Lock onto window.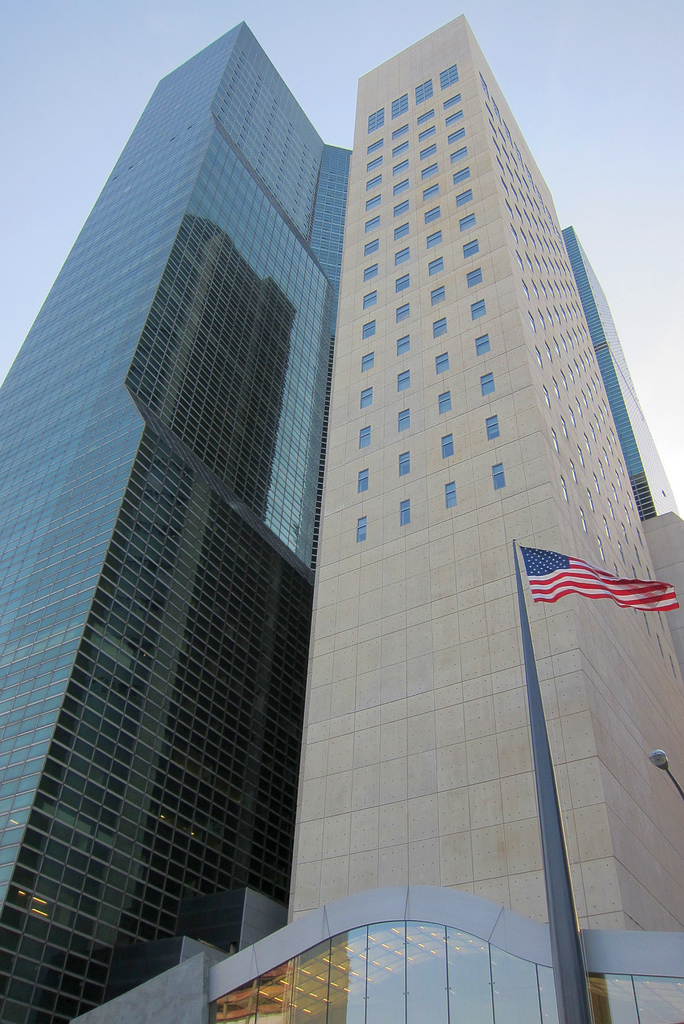
Locked: locate(482, 370, 497, 399).
